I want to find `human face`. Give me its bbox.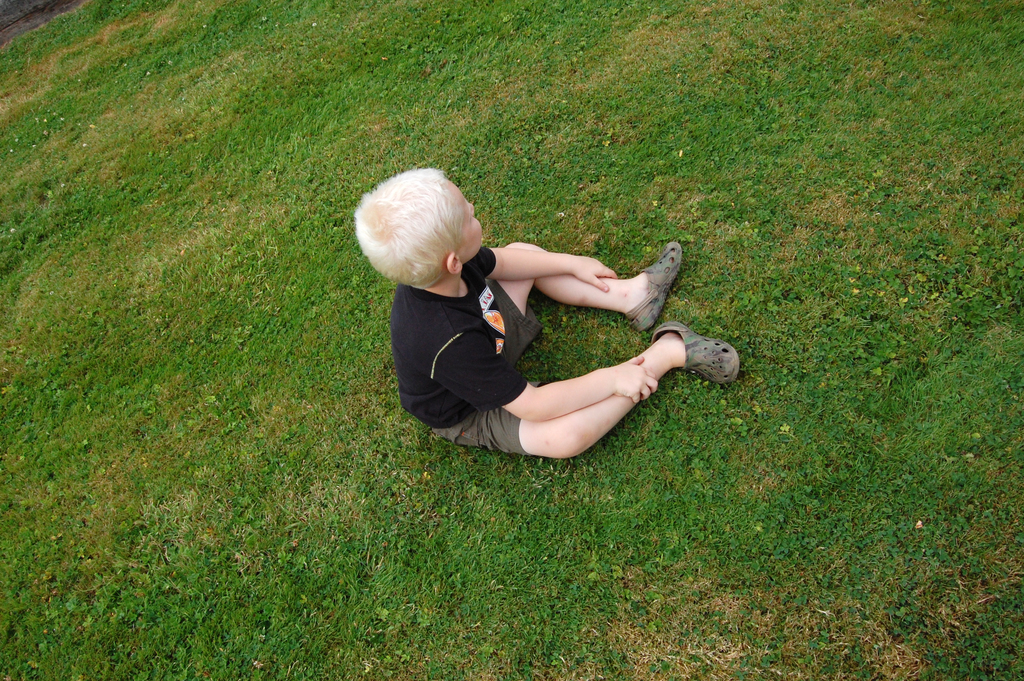
x1=449, y1=180, x2=488, y2=265.
